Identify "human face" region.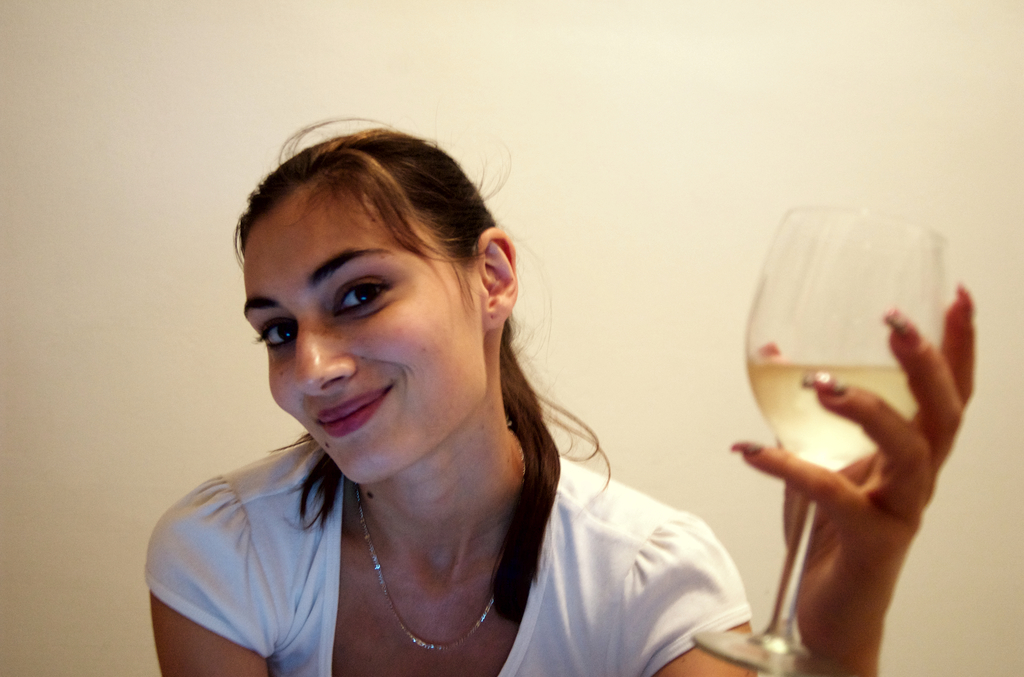
Region: x1=241 y1=171 x2=494 y2=489.
